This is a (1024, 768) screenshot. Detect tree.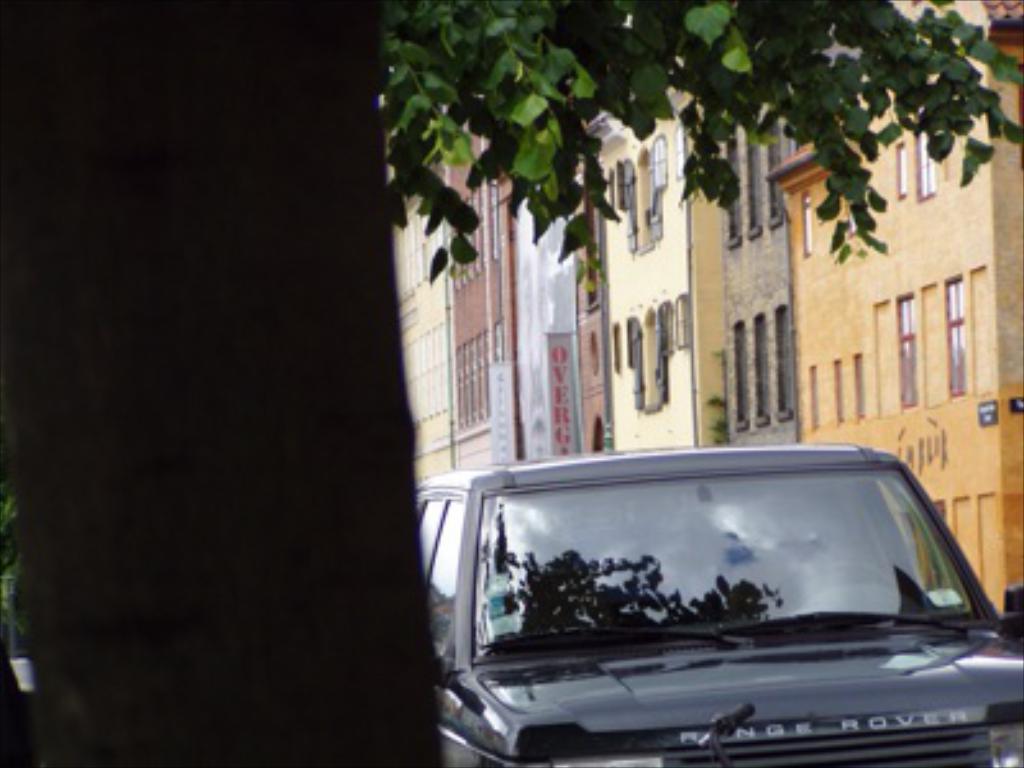
[169,0,1023,767].
